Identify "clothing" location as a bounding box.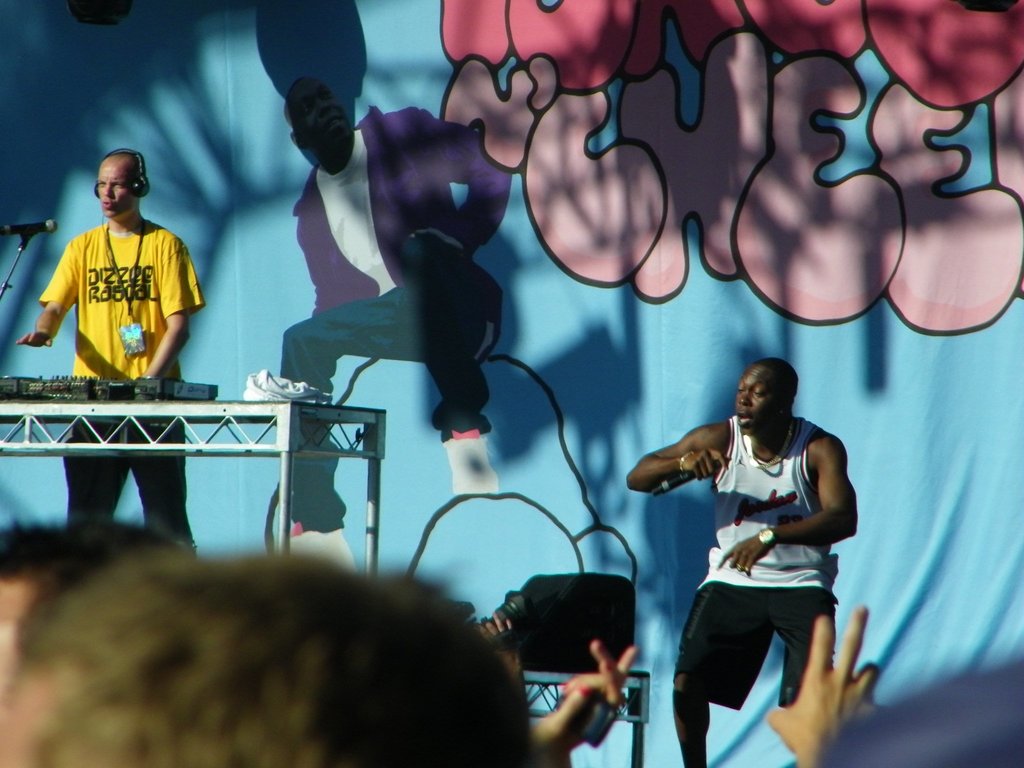
668,419,849,716.
